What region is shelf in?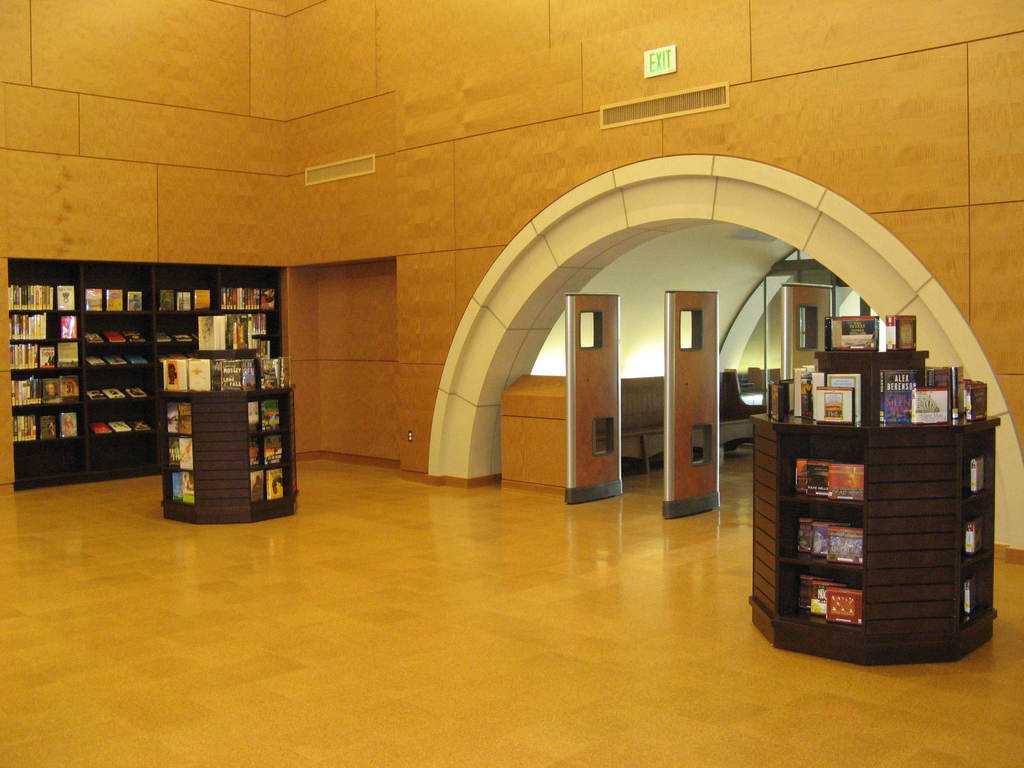
locate(77, 266, 163, 484).
